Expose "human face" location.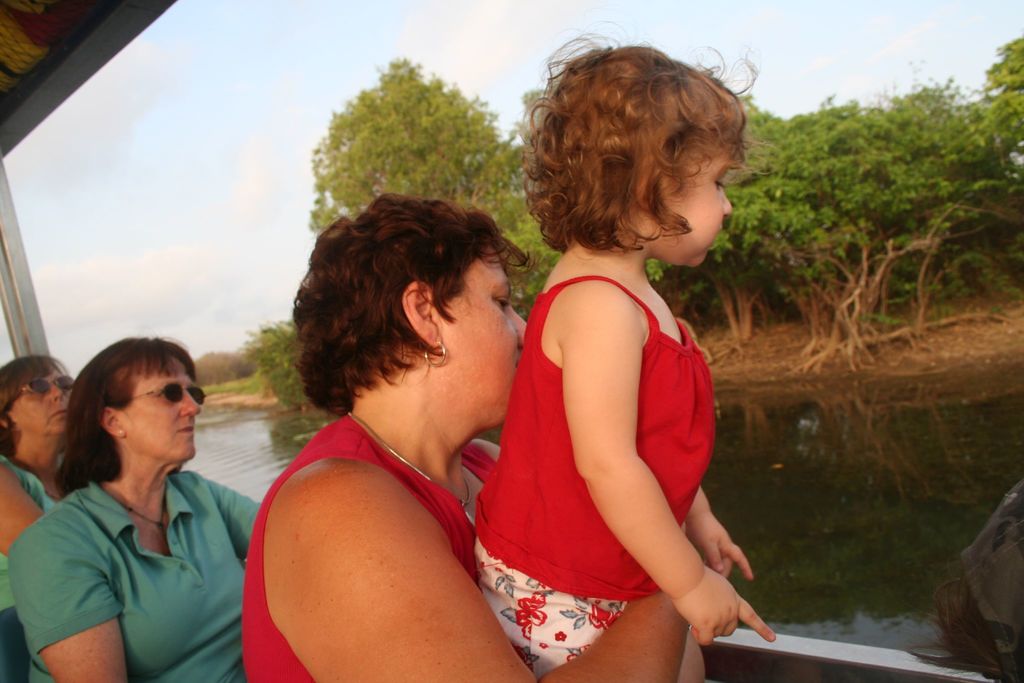
Exposed at box=[652, 142, 735, 270].
